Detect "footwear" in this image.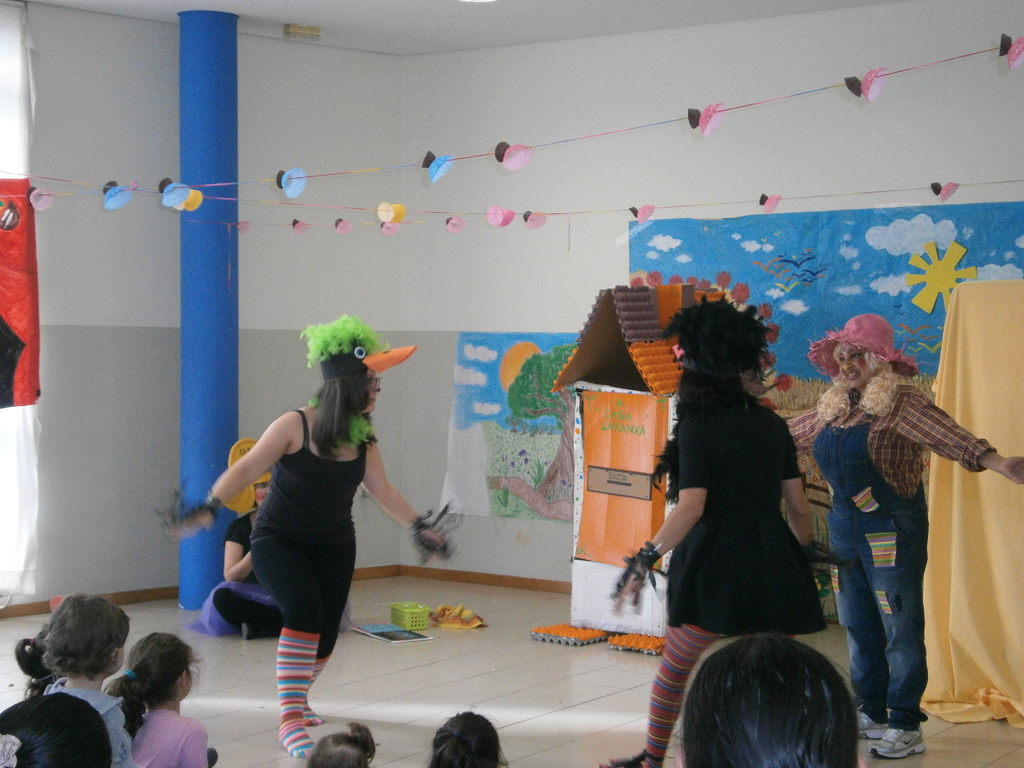
Detection: locate(869, 717, 929, 756).
